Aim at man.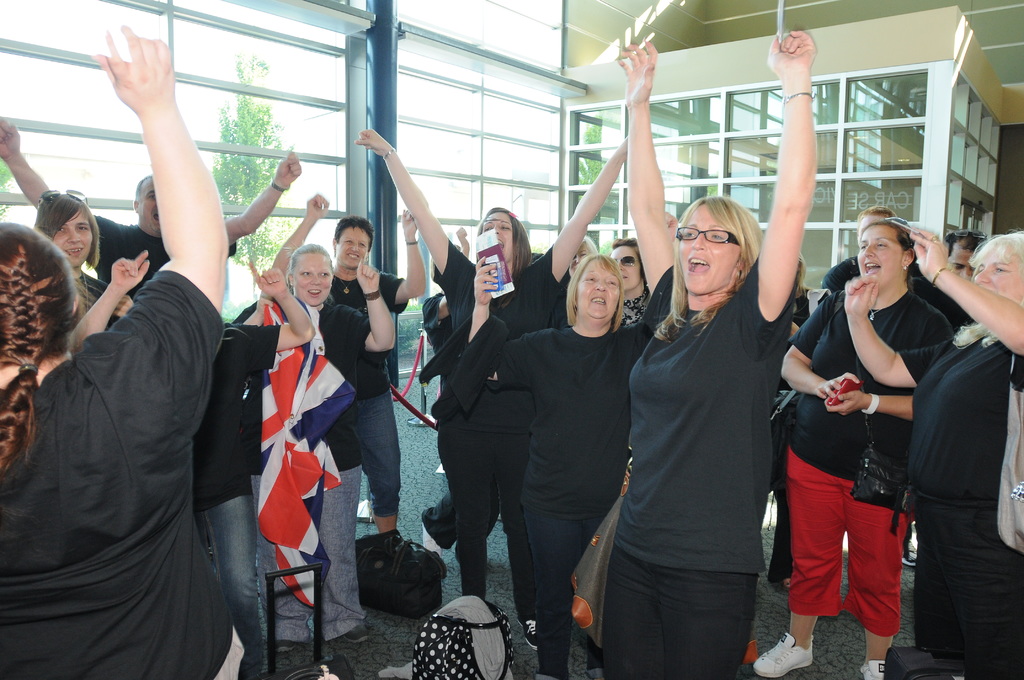
Aimed at region(918, 231, 989, 341).
